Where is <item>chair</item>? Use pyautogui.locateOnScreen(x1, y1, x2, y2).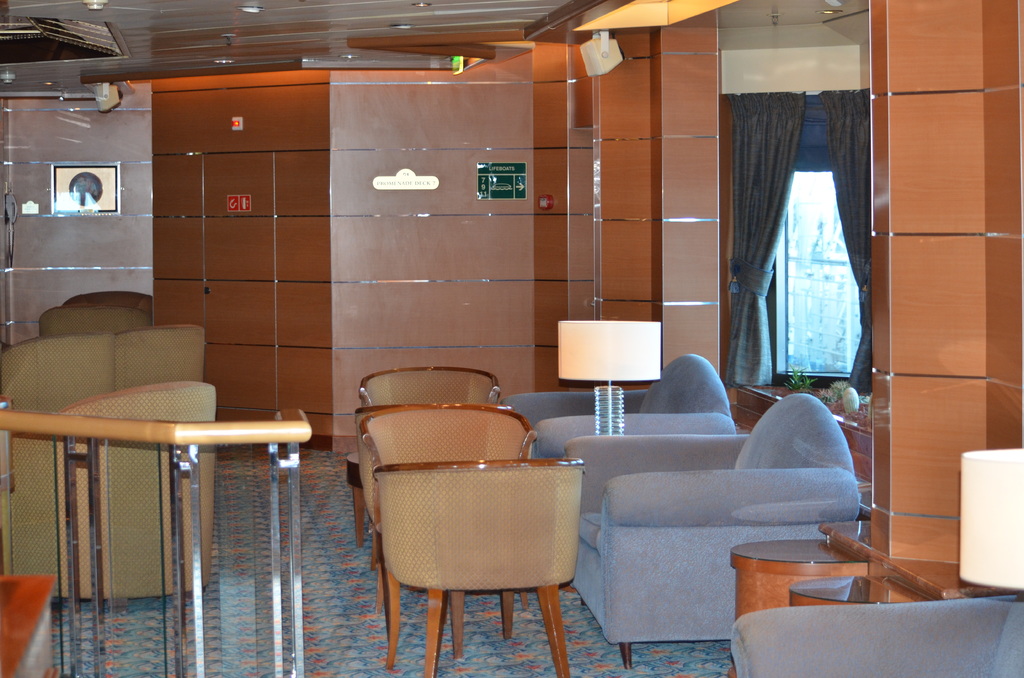
pyautogui.locateOnScreen(725, 595, 1023, 677).
